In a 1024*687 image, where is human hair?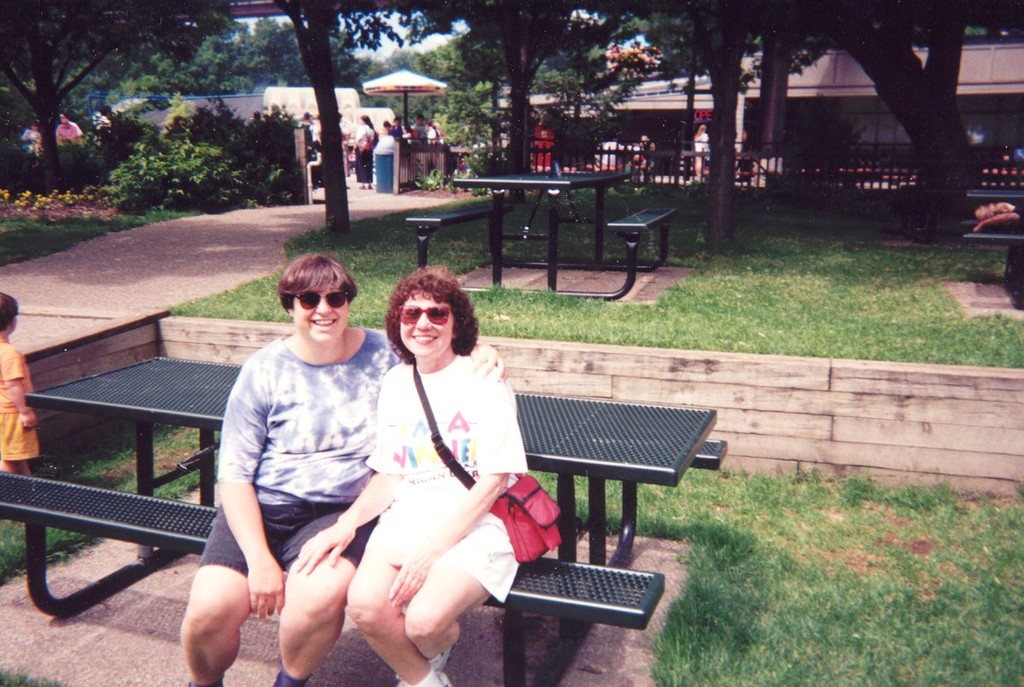
crop(0, 288, 21, 335).
